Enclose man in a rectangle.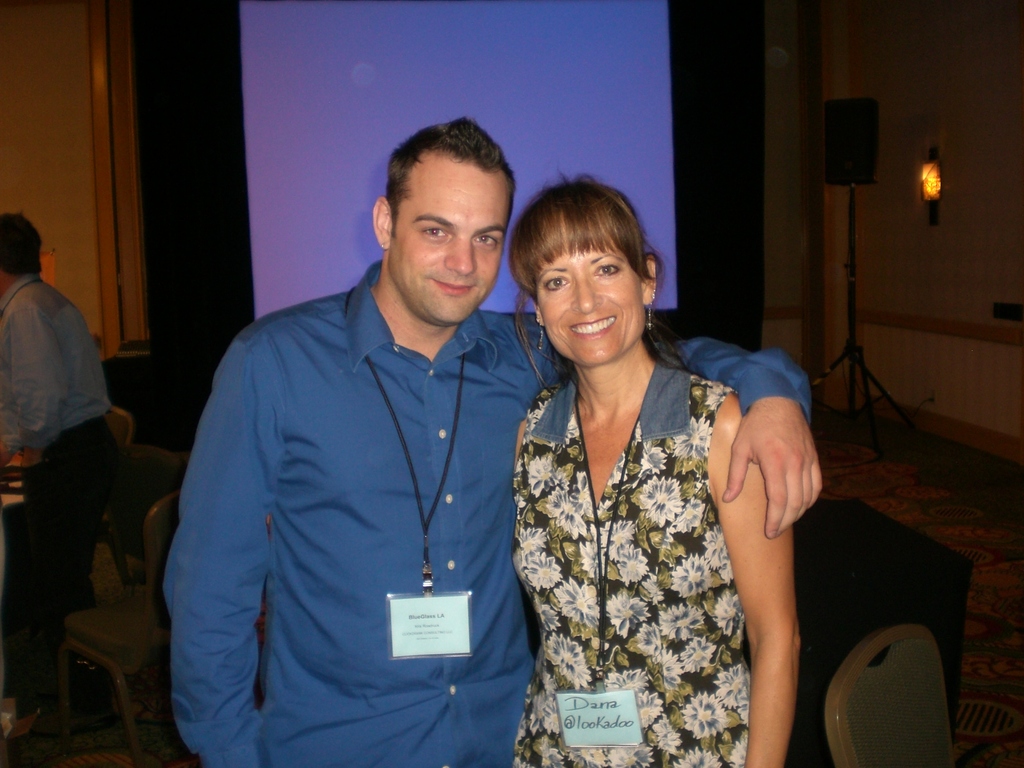
left=164, top=115, right=824, bottom=767.
